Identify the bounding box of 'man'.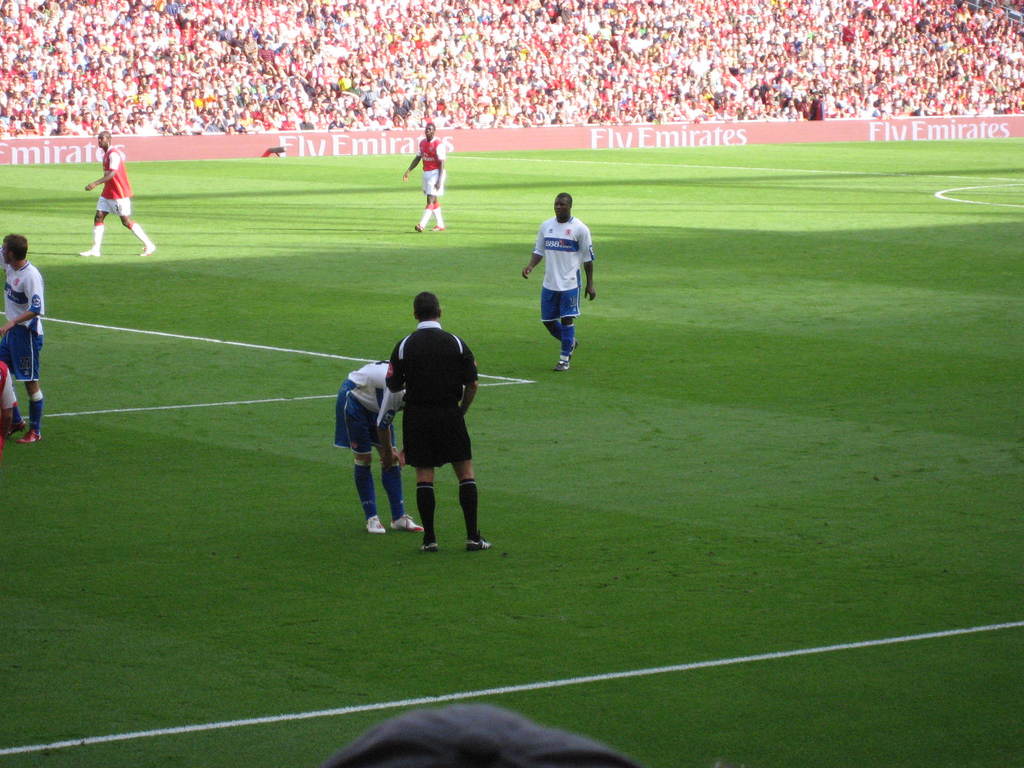
(0,236,59,447).
